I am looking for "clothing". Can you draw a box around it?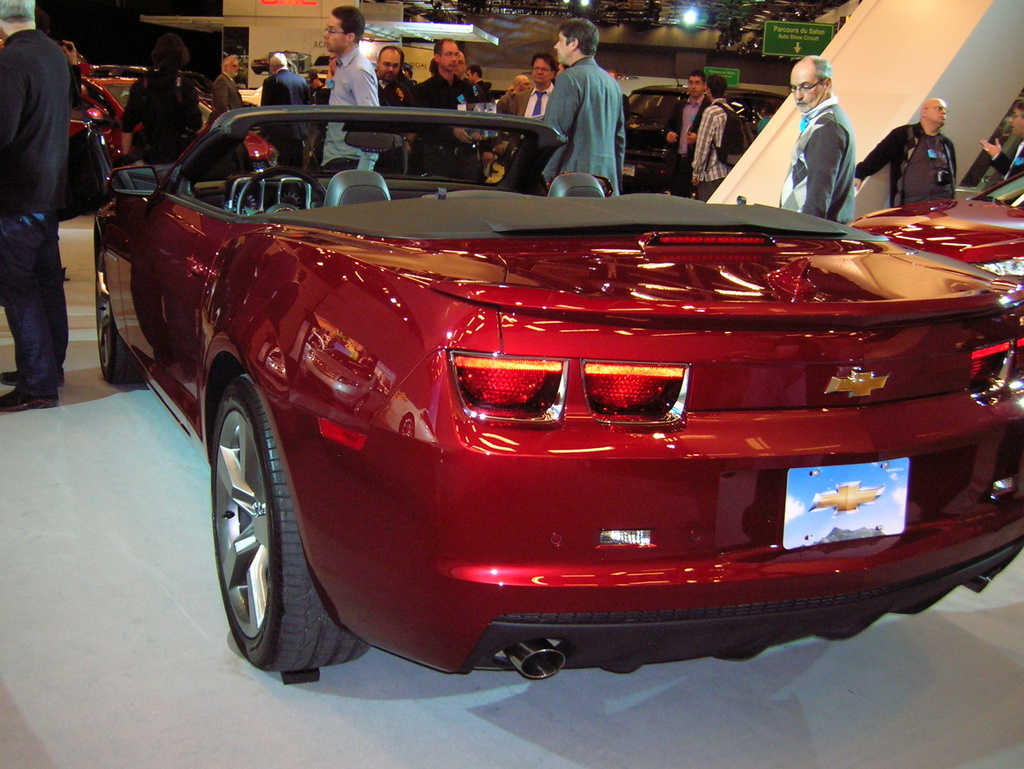
Sure, the bounding box is x1=991 y1=142 x2=1023 y2=188.
